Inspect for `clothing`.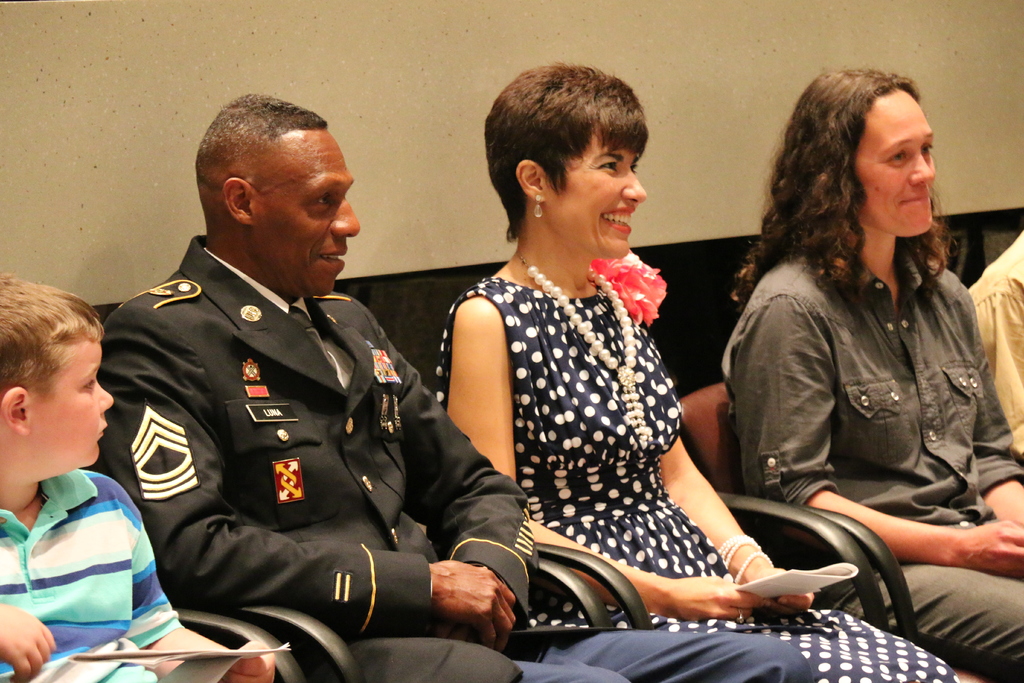
Inspection: select_region(0, 468, 186, 682).
